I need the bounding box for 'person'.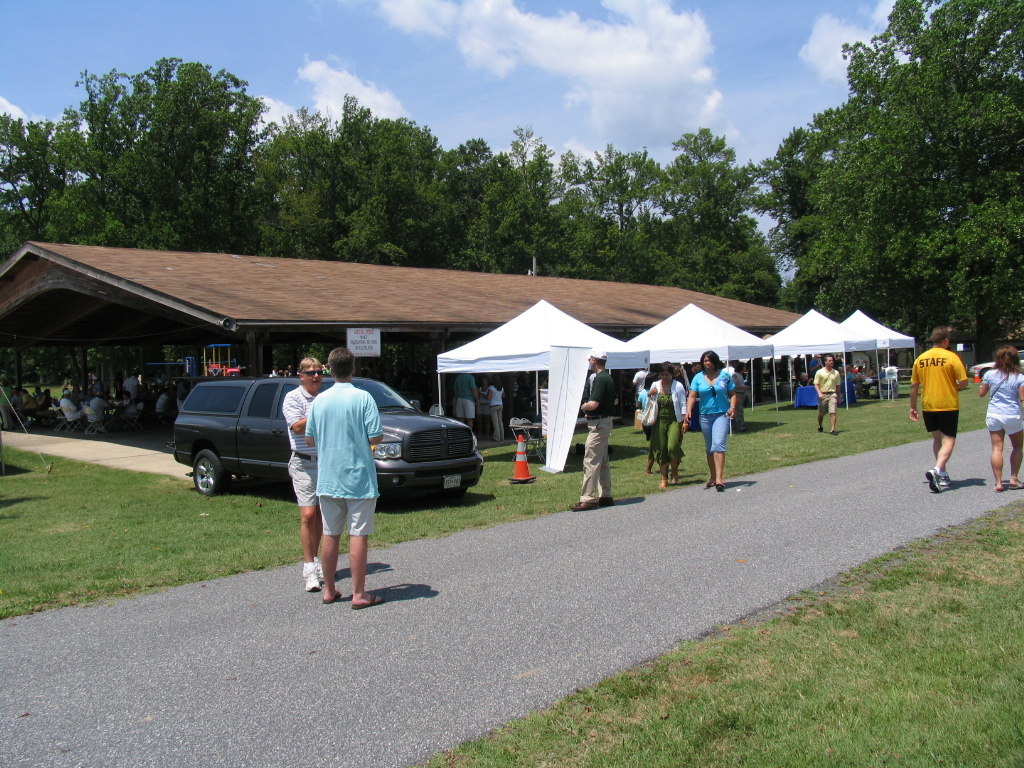
Here it is: x1=484, y1=376, x2=506, y2=451.
